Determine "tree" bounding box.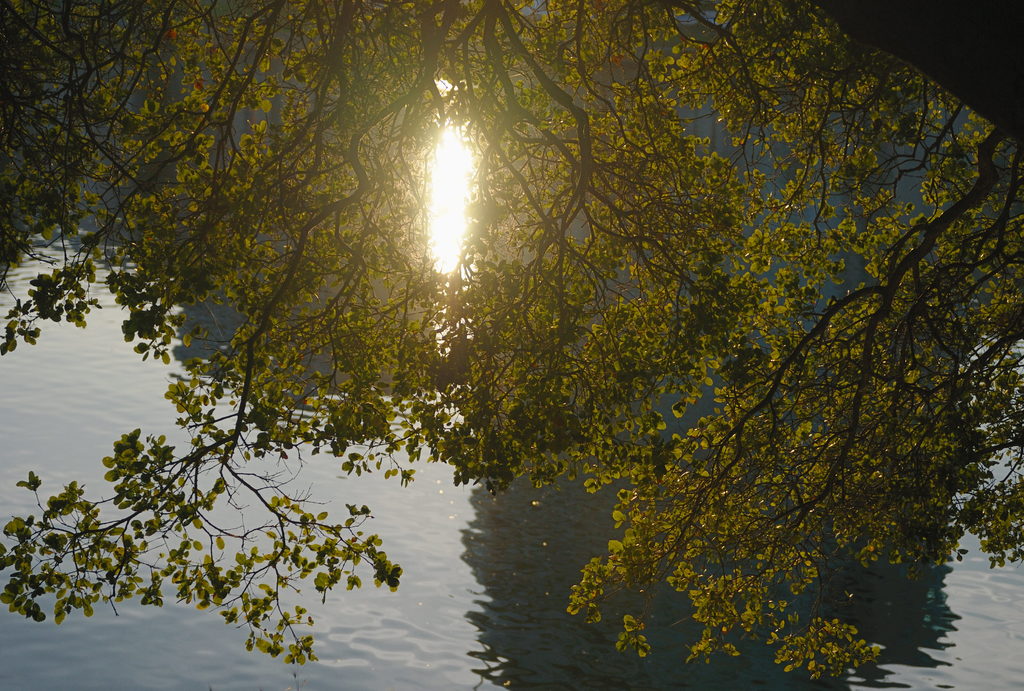
Determined: bbox=(0, 0, 1023, 662).
